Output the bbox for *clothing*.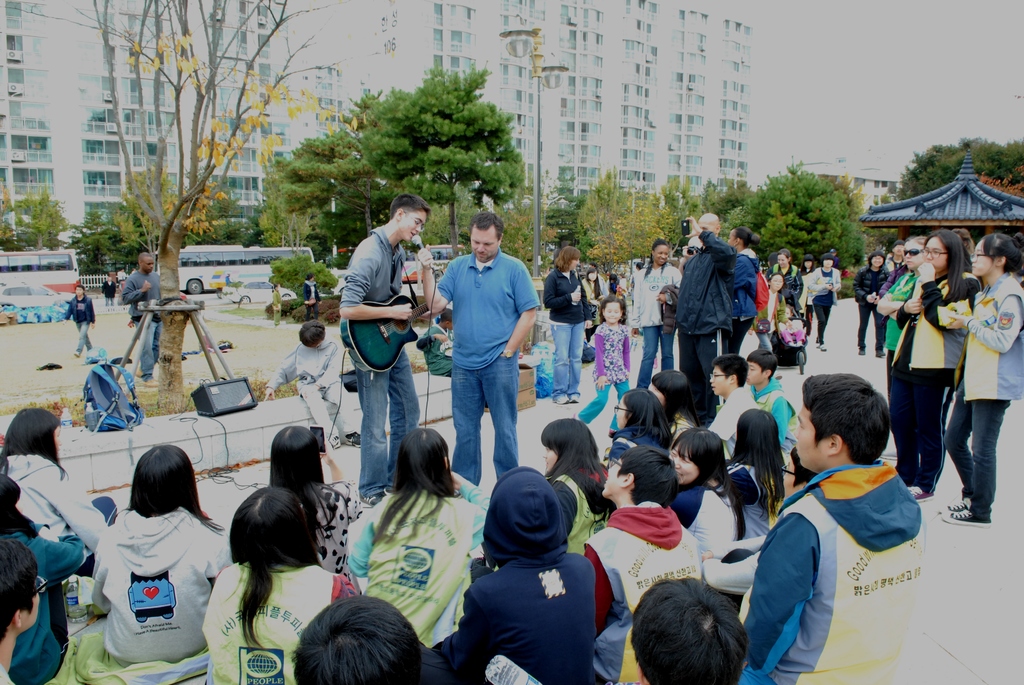
549:459:614:556.
